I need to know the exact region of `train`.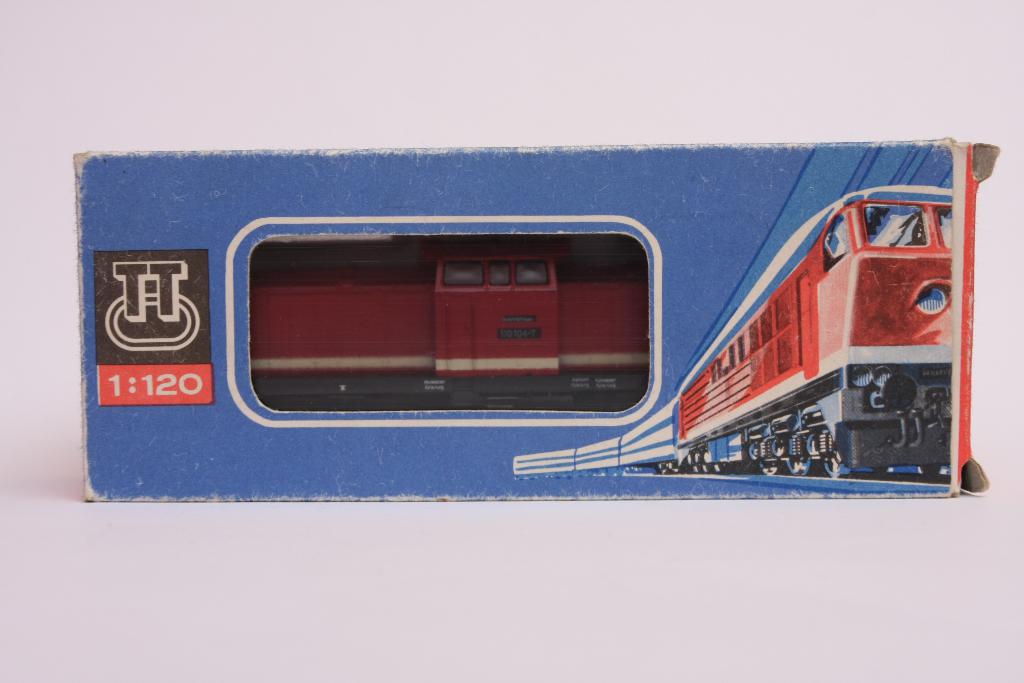
Region: 508, 181, 954, 488.
